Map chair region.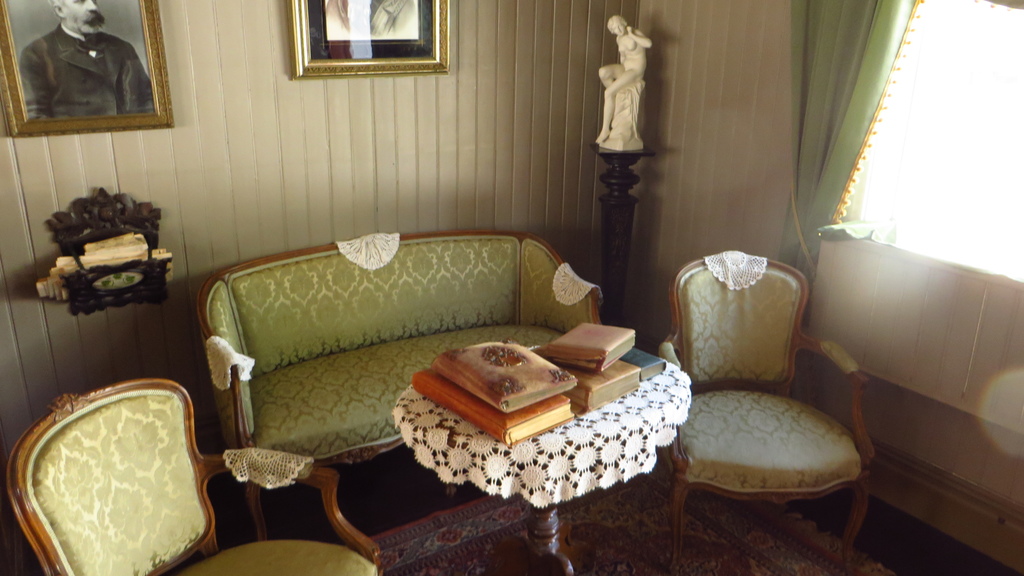
Mapped to <bbox>7, 377, 381, 575</bbox>.
